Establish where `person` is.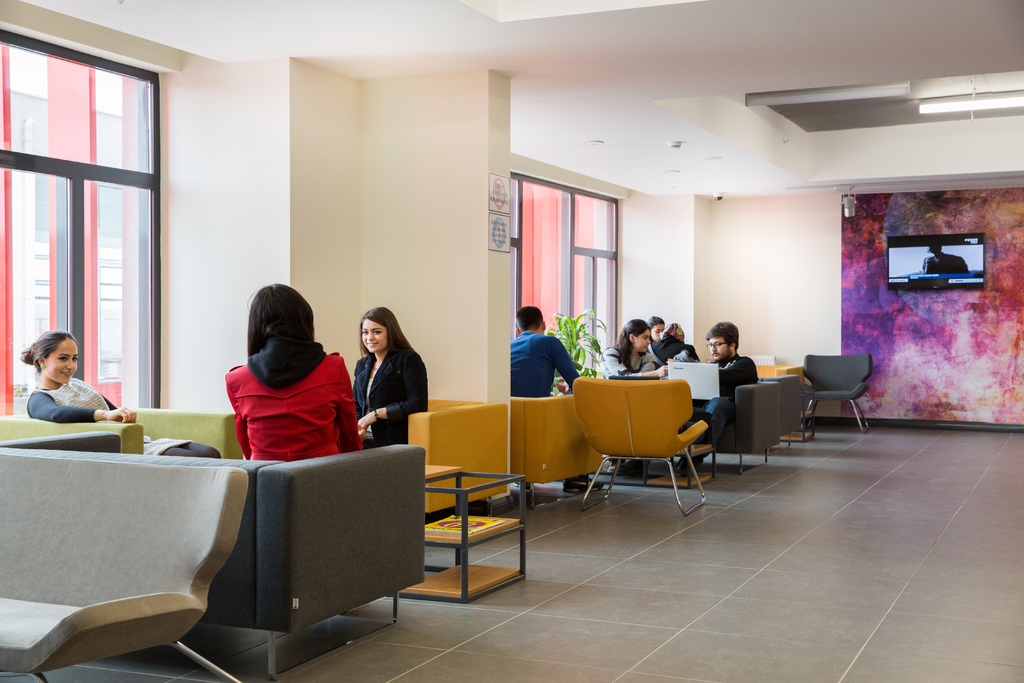
Established at l=510, t=306, r=609, b=493.
